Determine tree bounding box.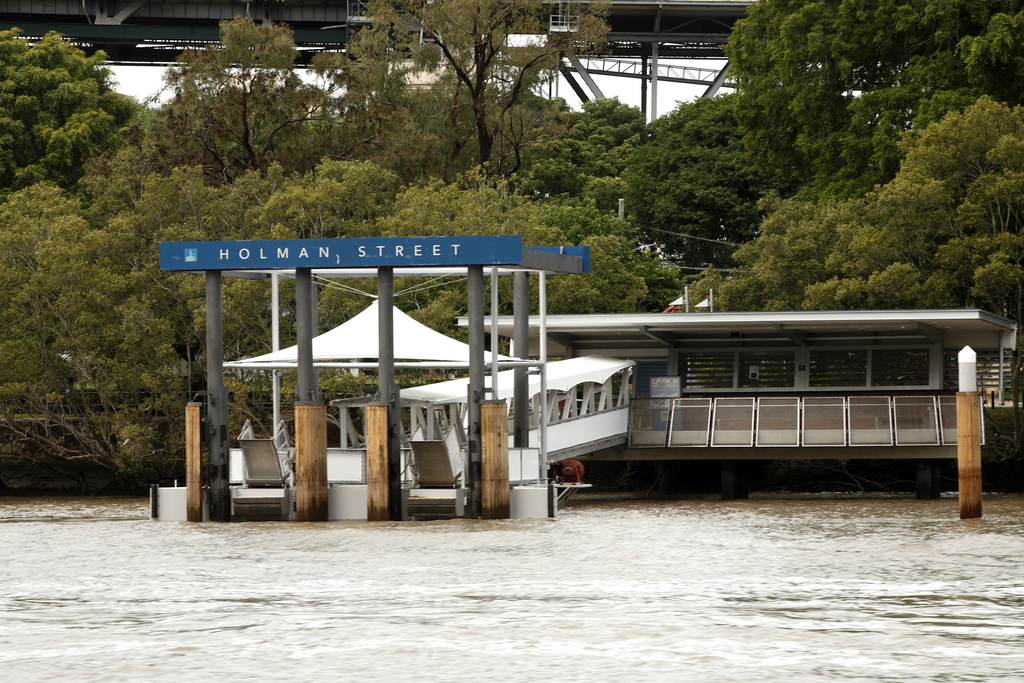
Determined: l=351, t=0, r=612, b=170.
